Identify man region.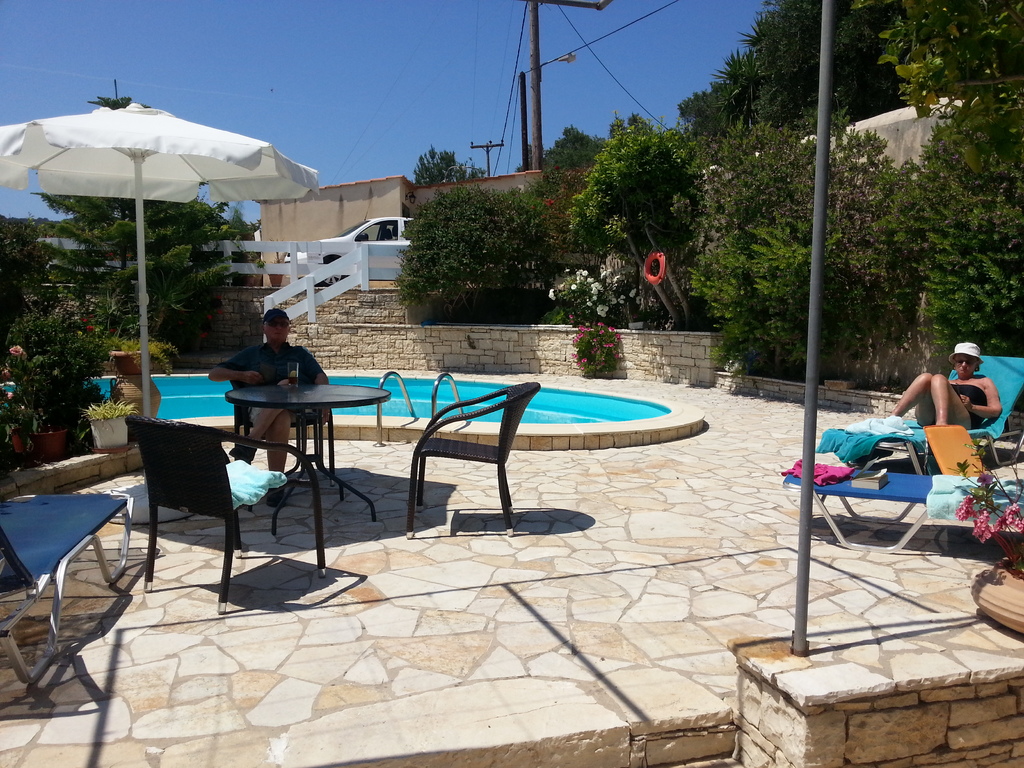
Region: bbox=(206, 310, 337, 502).
